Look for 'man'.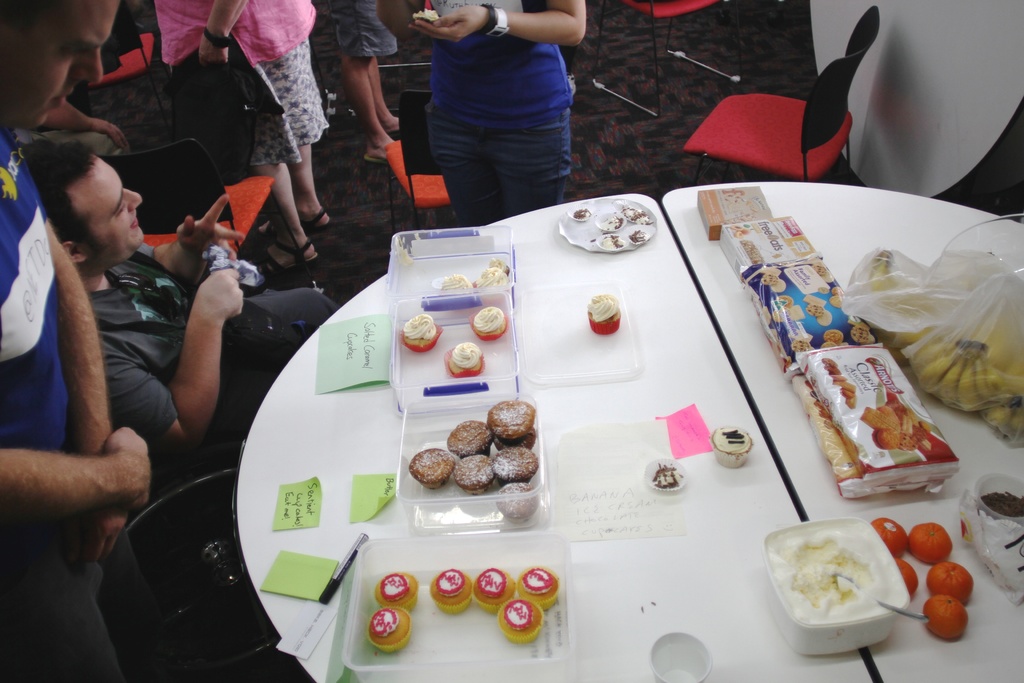
Found: {"x1": 36, "y1": 136, "x2": 340, "y2": 445}.
